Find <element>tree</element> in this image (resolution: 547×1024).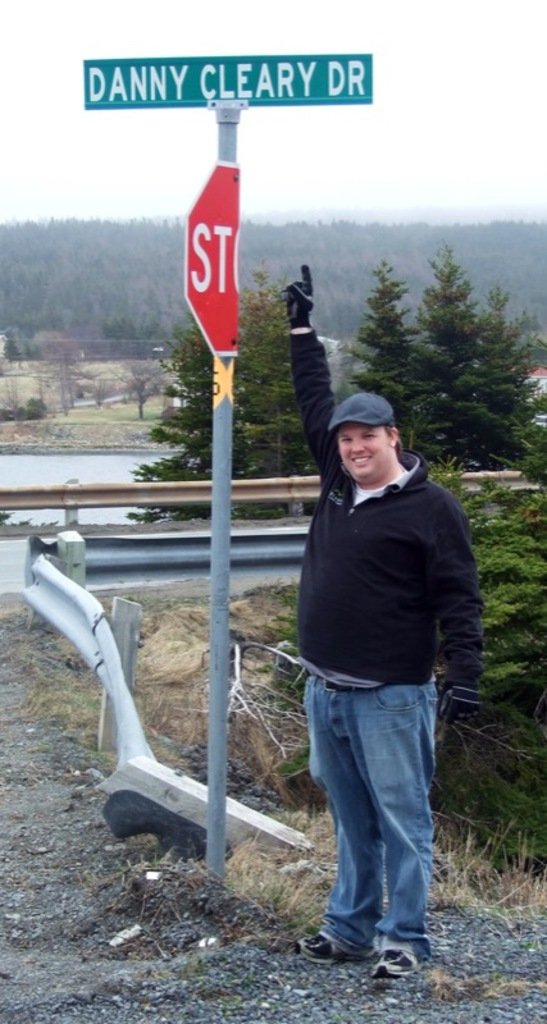
detection(114, 273, 341, 517).
